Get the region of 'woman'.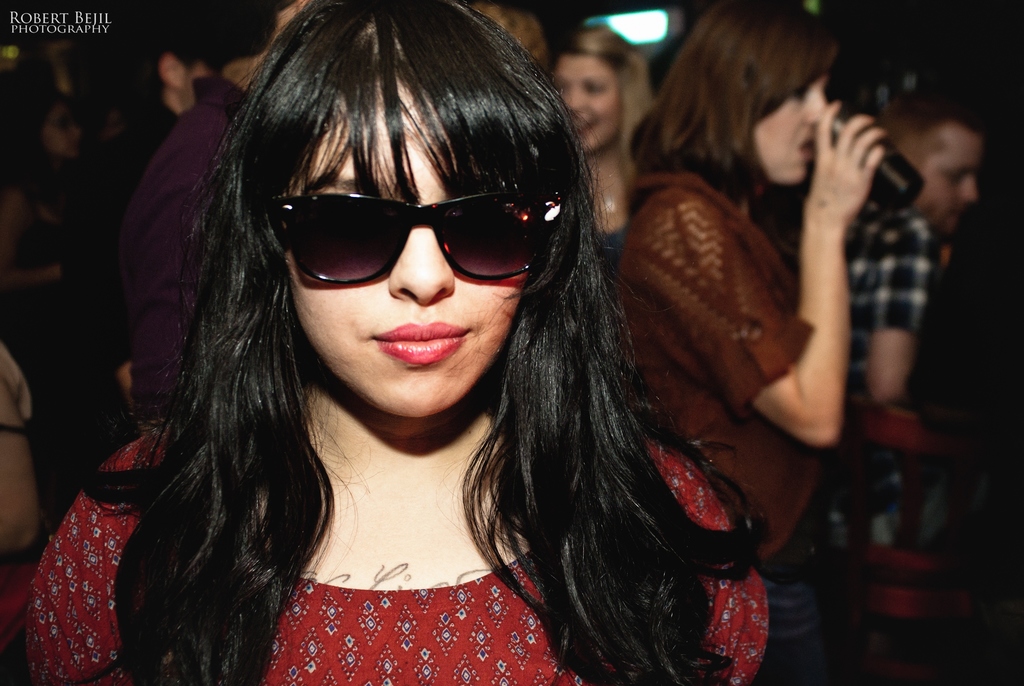
locate(609, 0, 893, 685).
